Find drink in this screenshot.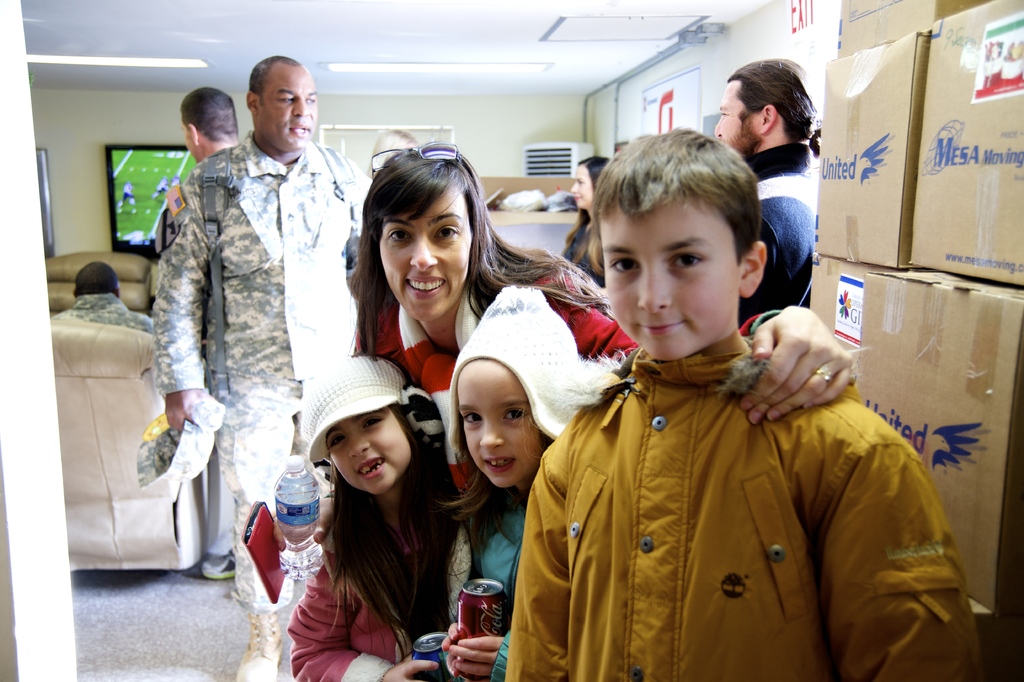
The bounding box for drink is bbox(273, 457, 323, 578).
